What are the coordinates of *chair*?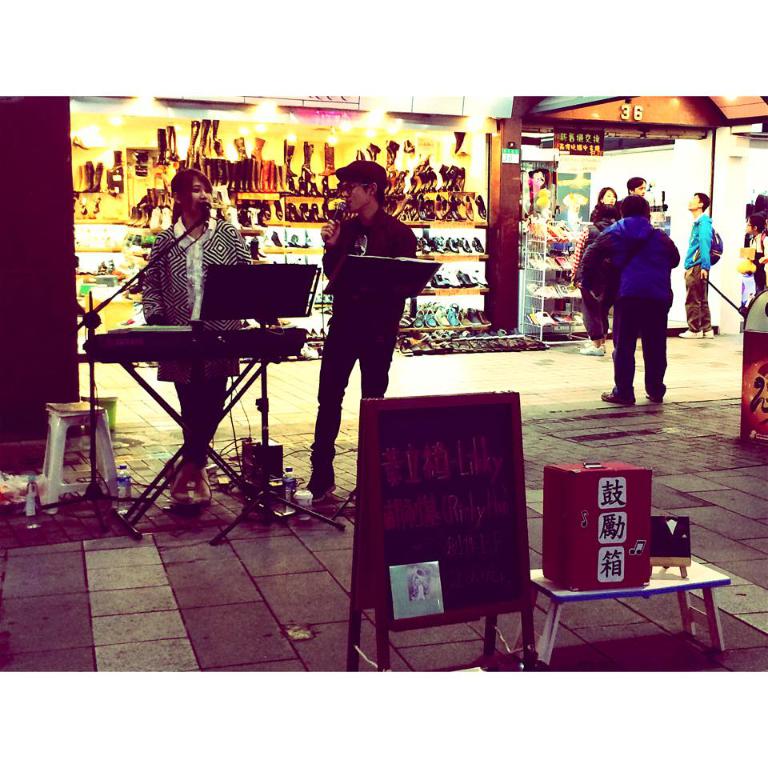
(left=540, top=444, right=706, bottom=682).
